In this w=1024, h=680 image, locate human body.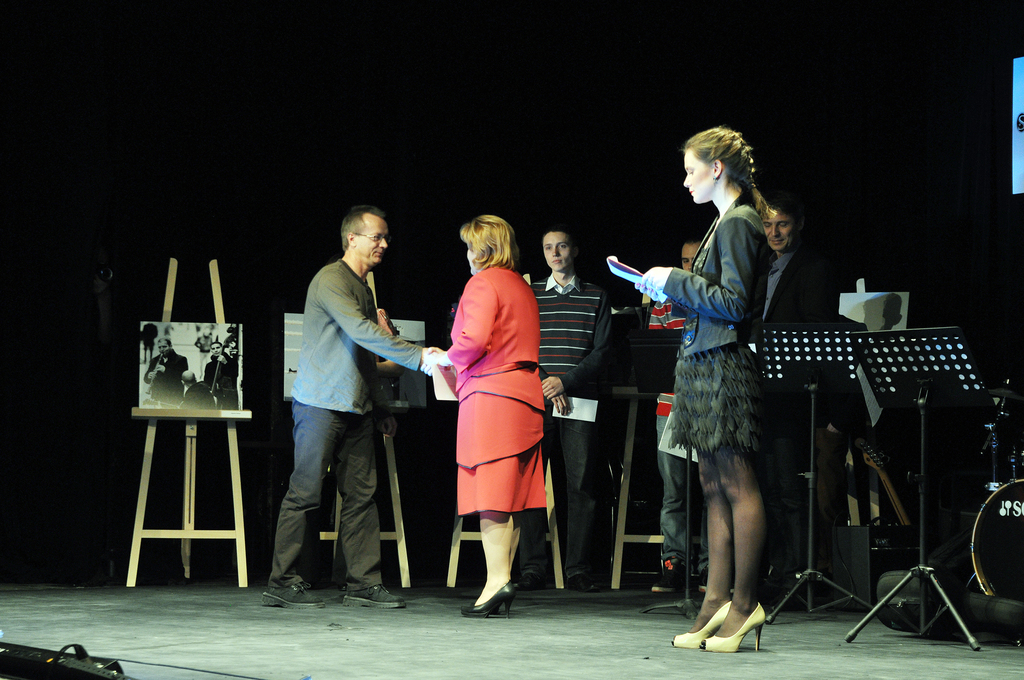
Bounding box: (641, 122, 767, 652).
